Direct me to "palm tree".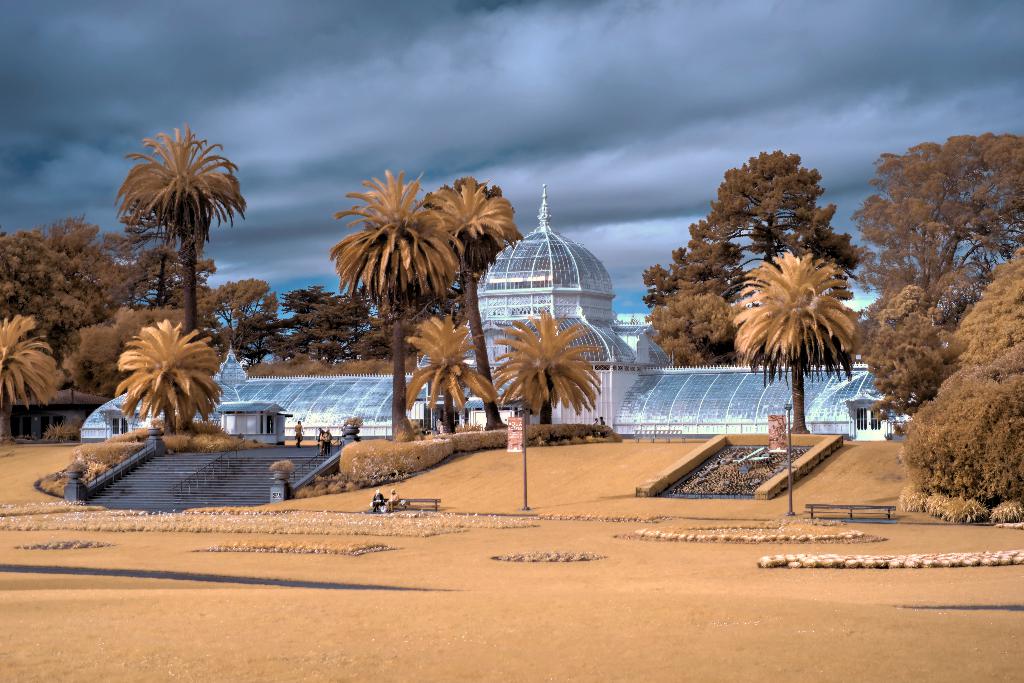
Direction: (x1=424, y1=179, x2=508, y2=423).
